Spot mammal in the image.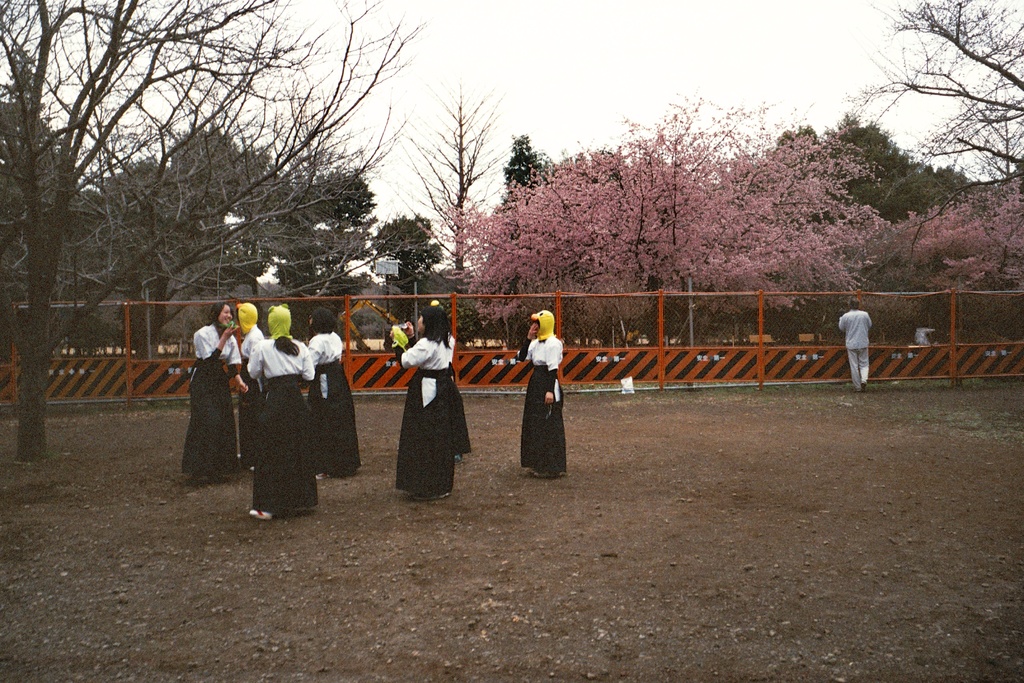
mammal found at <region>245, 300, 320, 523</region>.
